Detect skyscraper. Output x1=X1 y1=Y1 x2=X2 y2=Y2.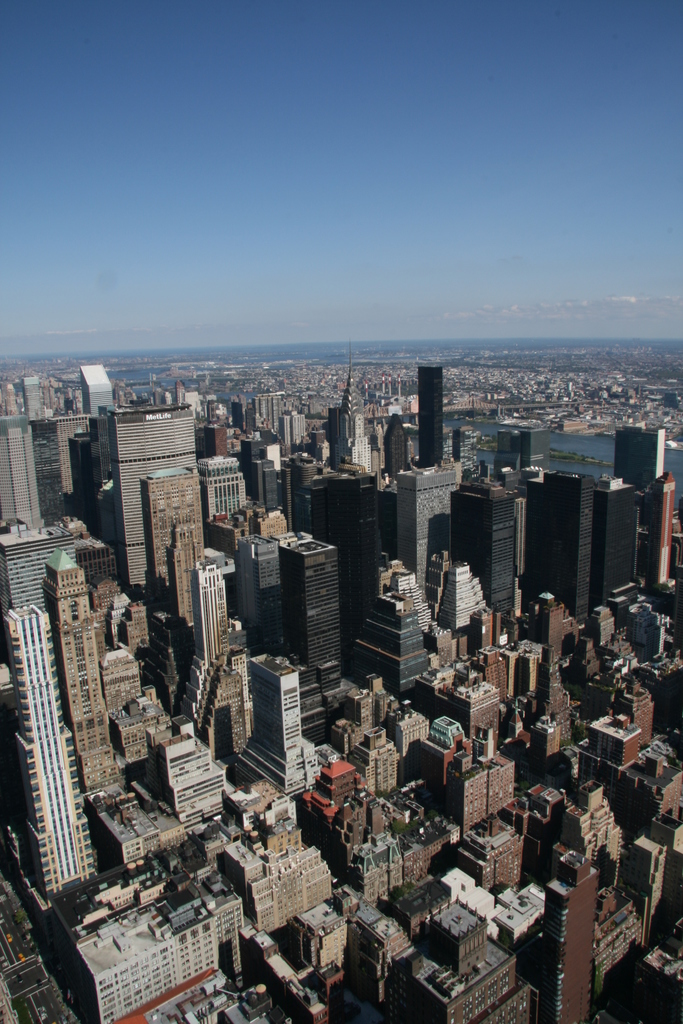
x1=0 y1=607 x2=113 y2=915.
